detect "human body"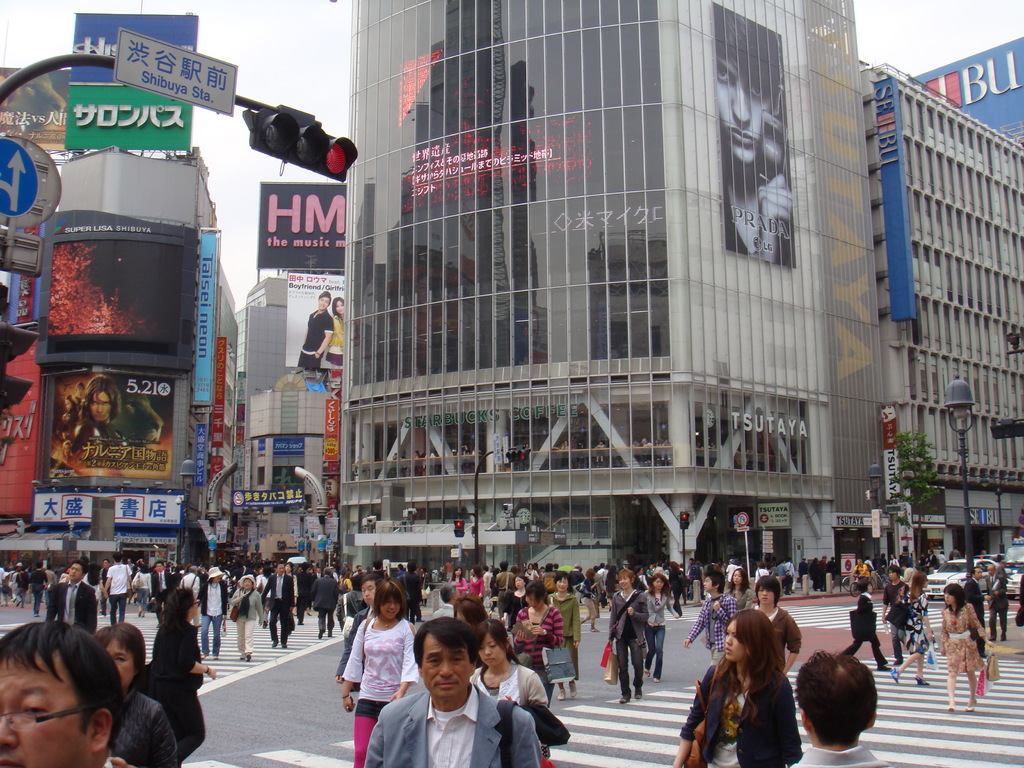
l=881, t=555, r=909, b=657
